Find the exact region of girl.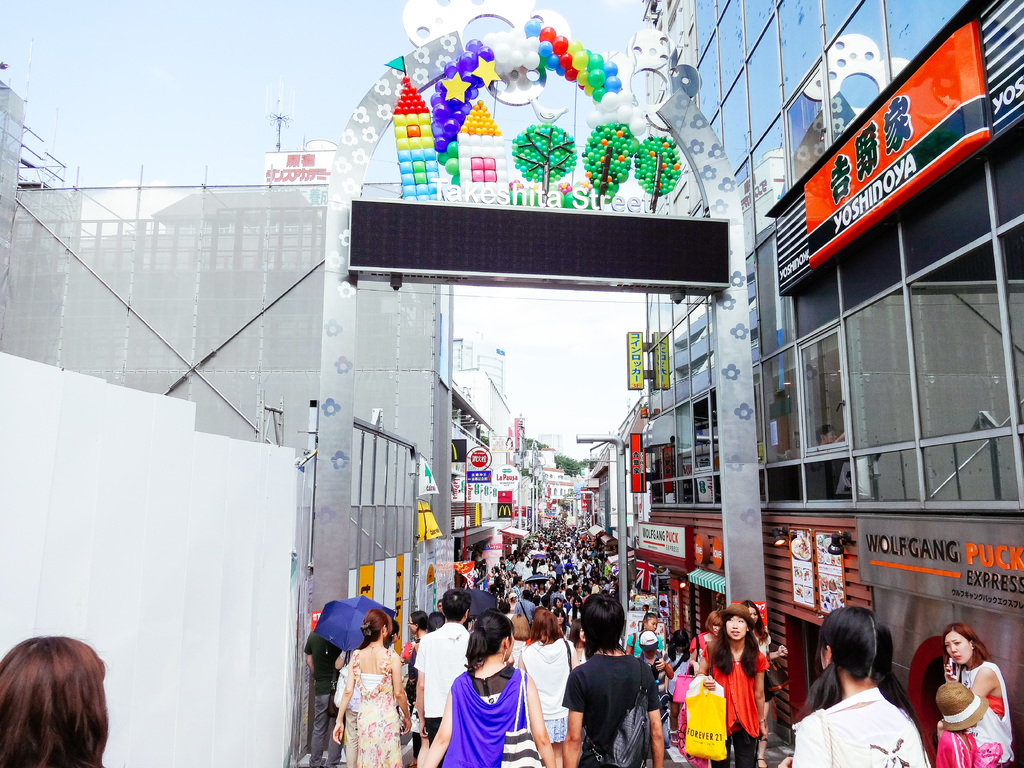
Exact region: (624,616,664,655).
